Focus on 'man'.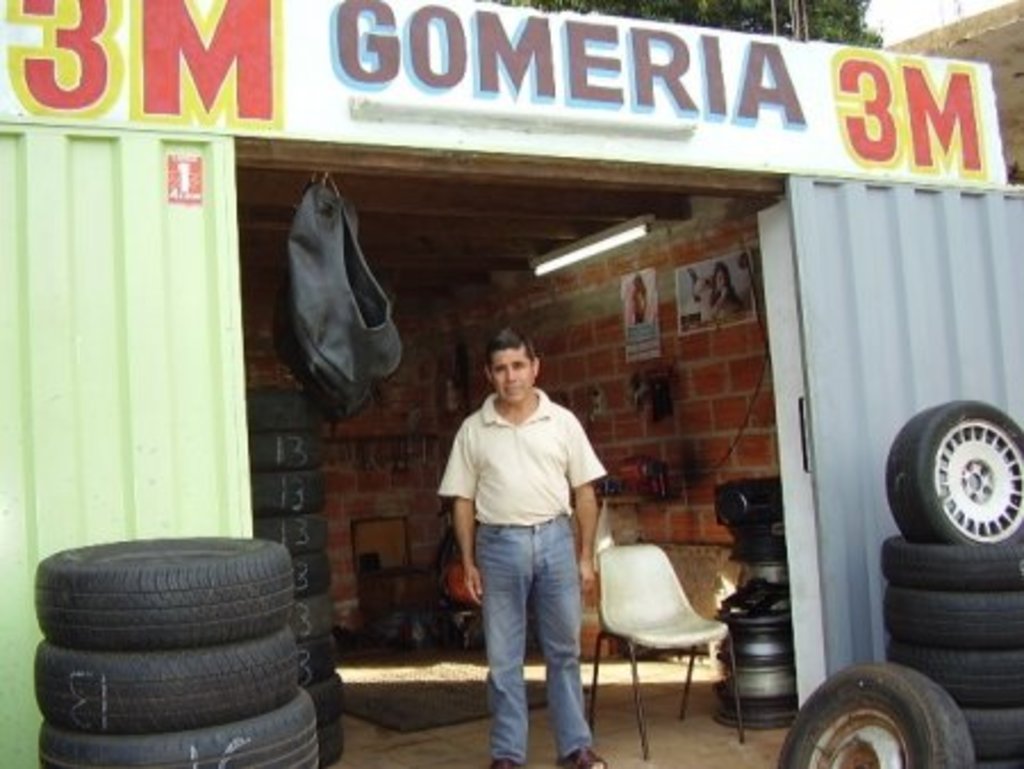
Focused at bbox=(435, 328, 610, 753).
